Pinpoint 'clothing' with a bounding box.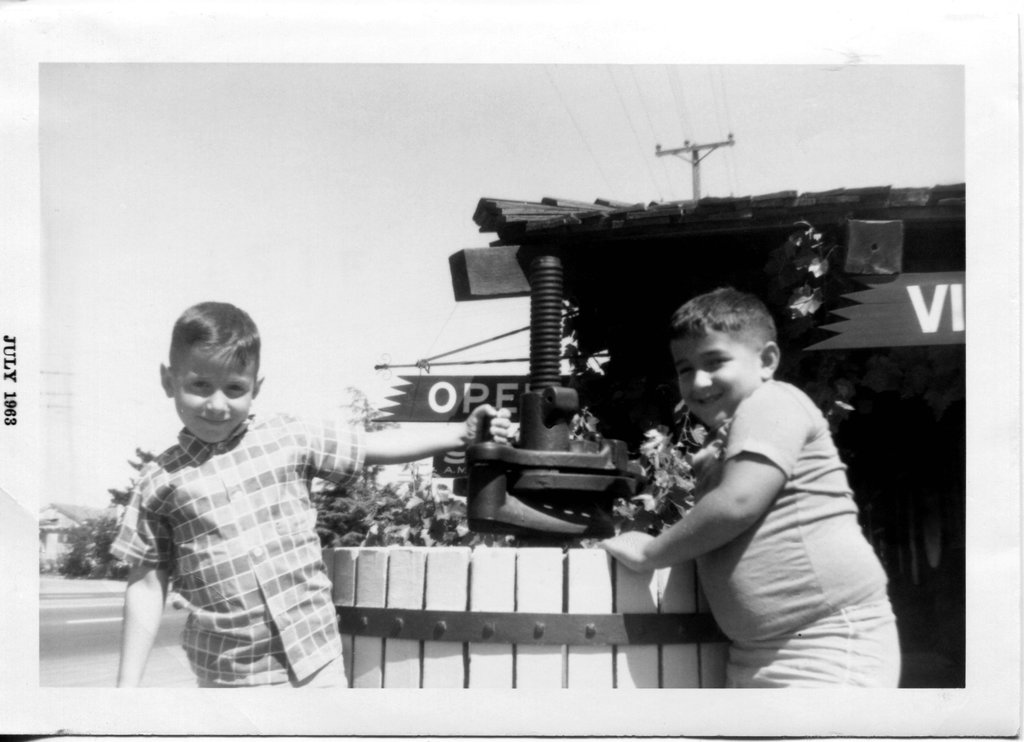
680/367/913/695.
